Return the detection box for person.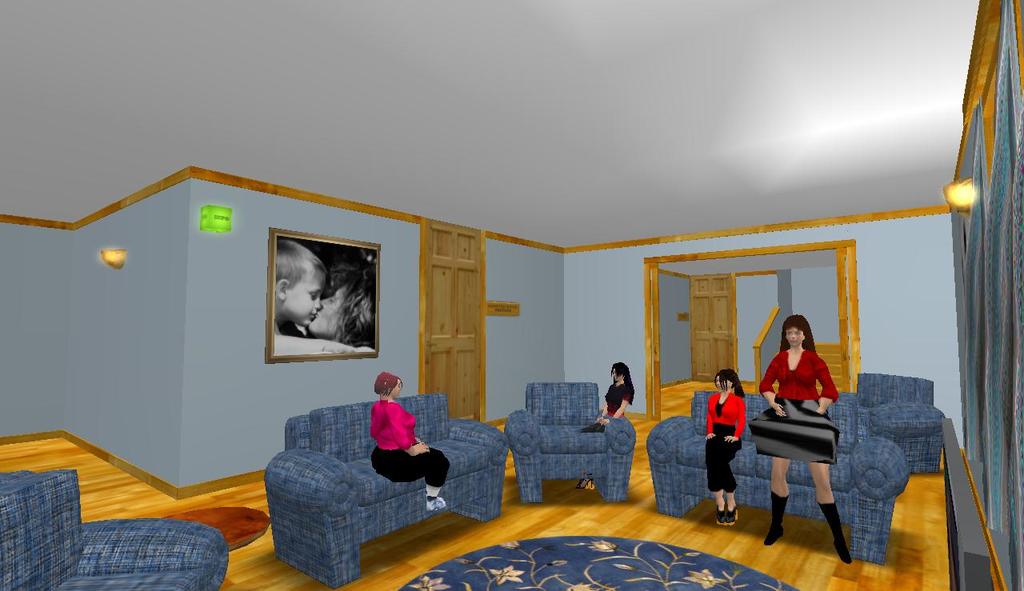
pyautogui.locateOnScreen(366, 372, 450, 517).
